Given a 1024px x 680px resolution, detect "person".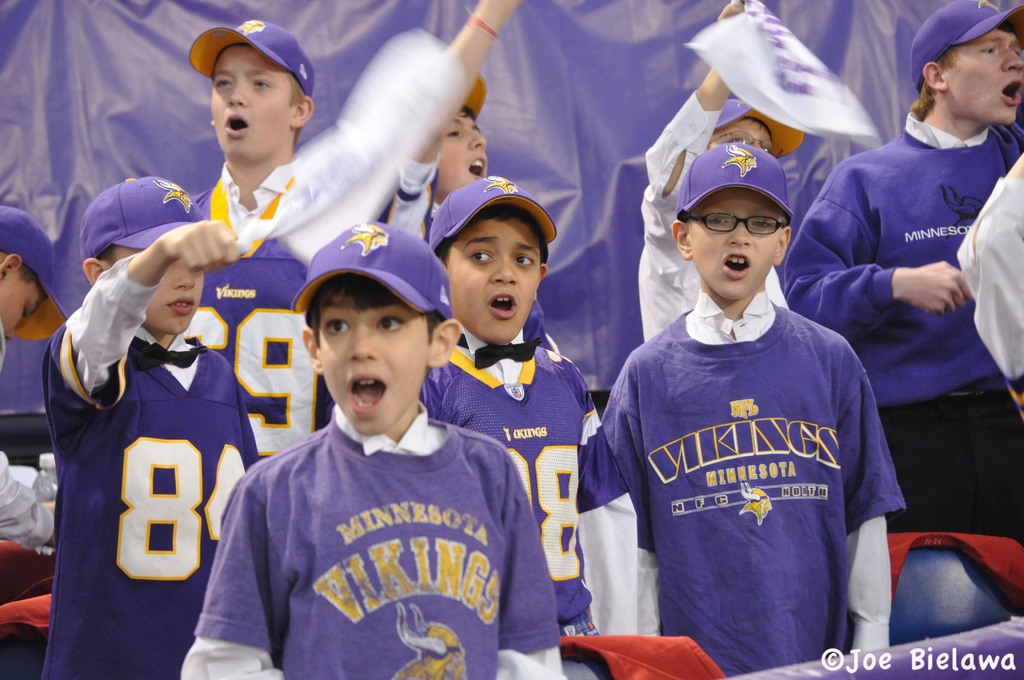
{"left": 594, "top": 133, "right": 906, "bottom": 679}.
